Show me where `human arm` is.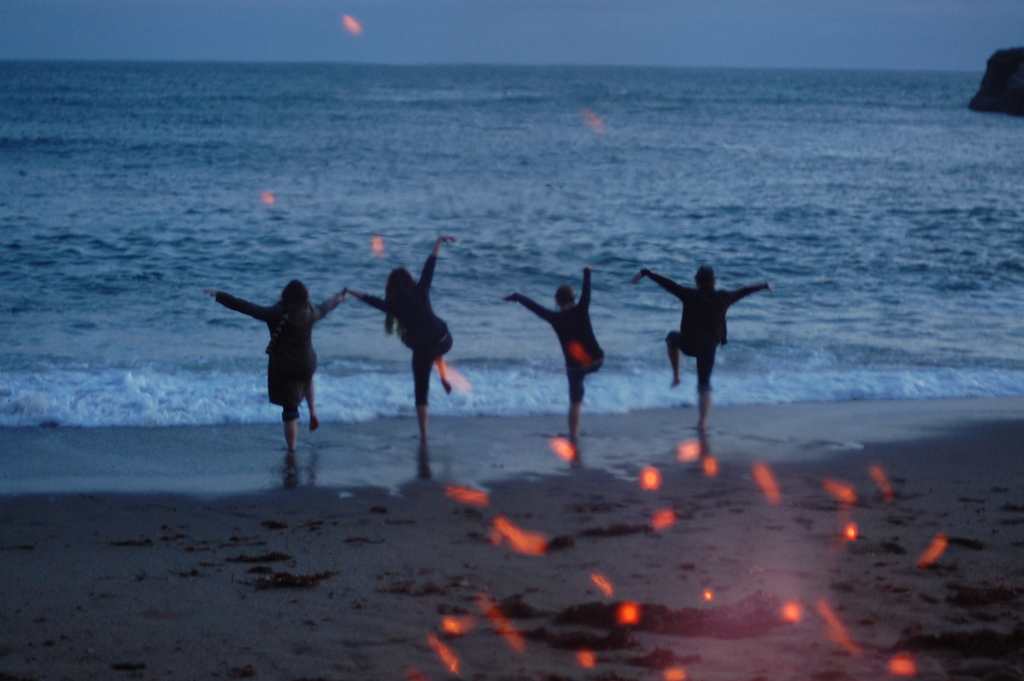
`human arm` is at <region>505, 293, 554, 322</region>.
